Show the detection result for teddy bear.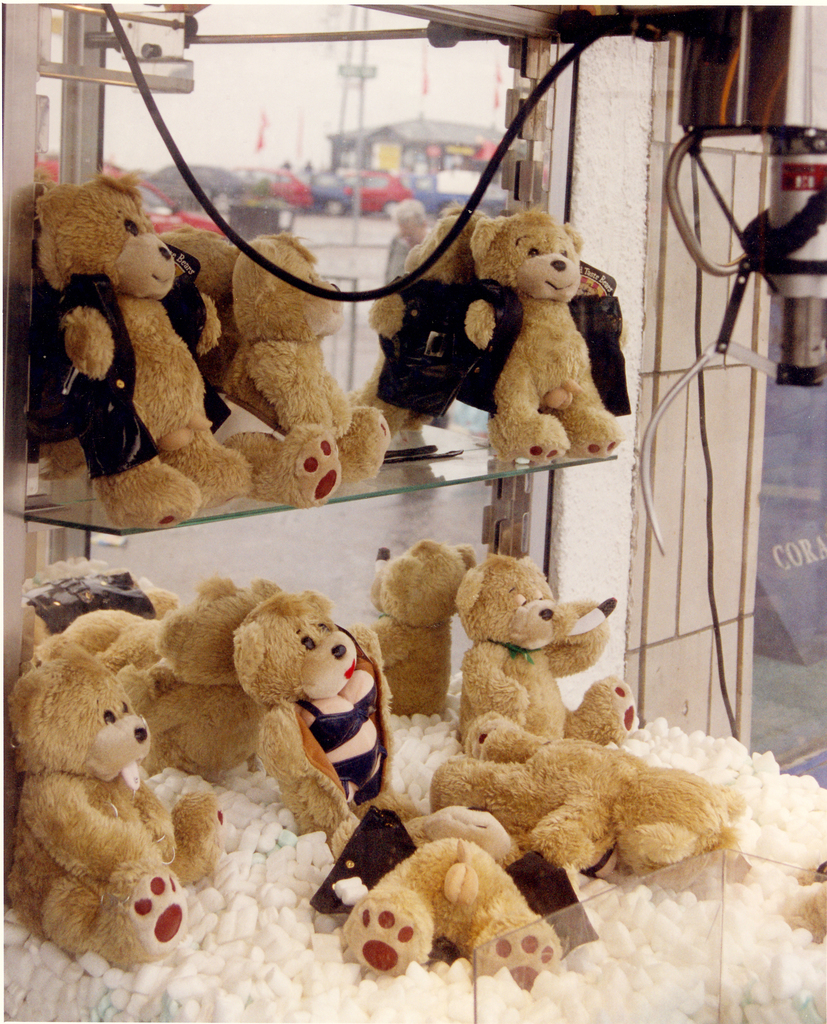
[474,205,628,465].
